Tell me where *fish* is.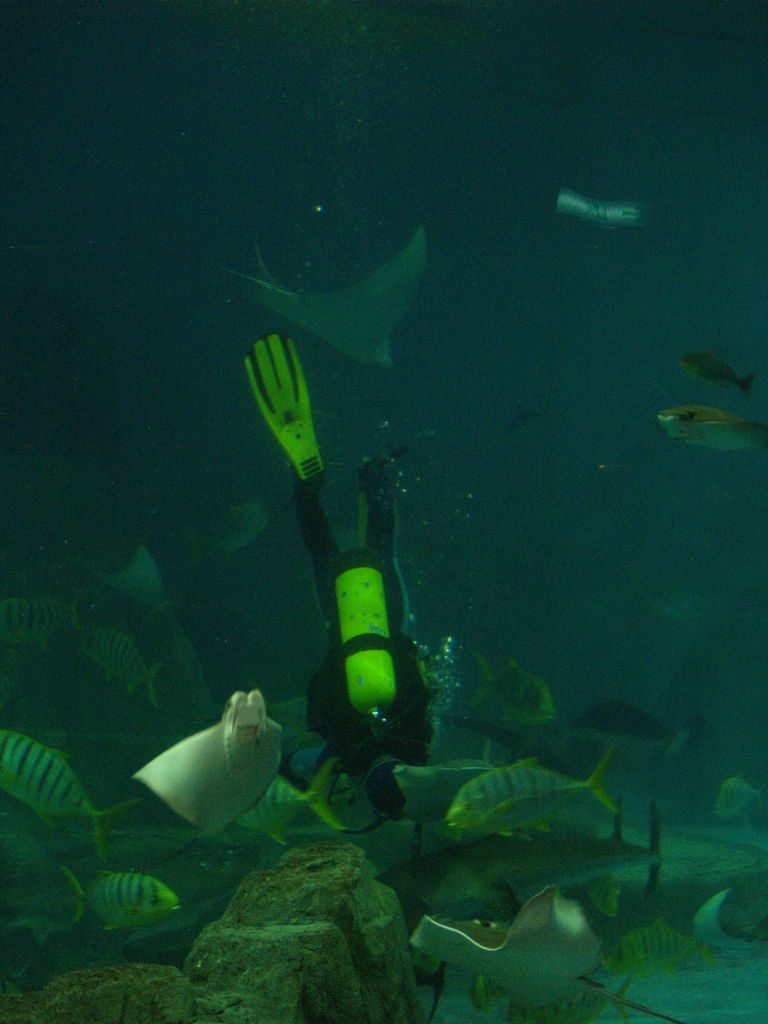
*fish* is at (236, 758, 355, 845).
